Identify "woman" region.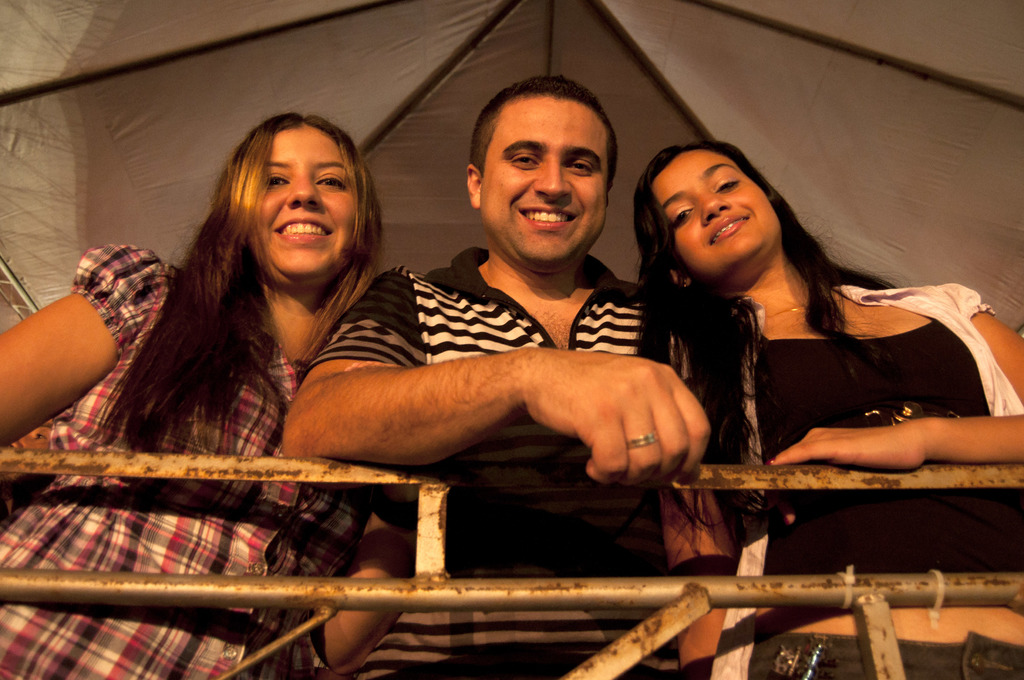
Region: (x1=0, y1=111, x2=419, y2=679).
